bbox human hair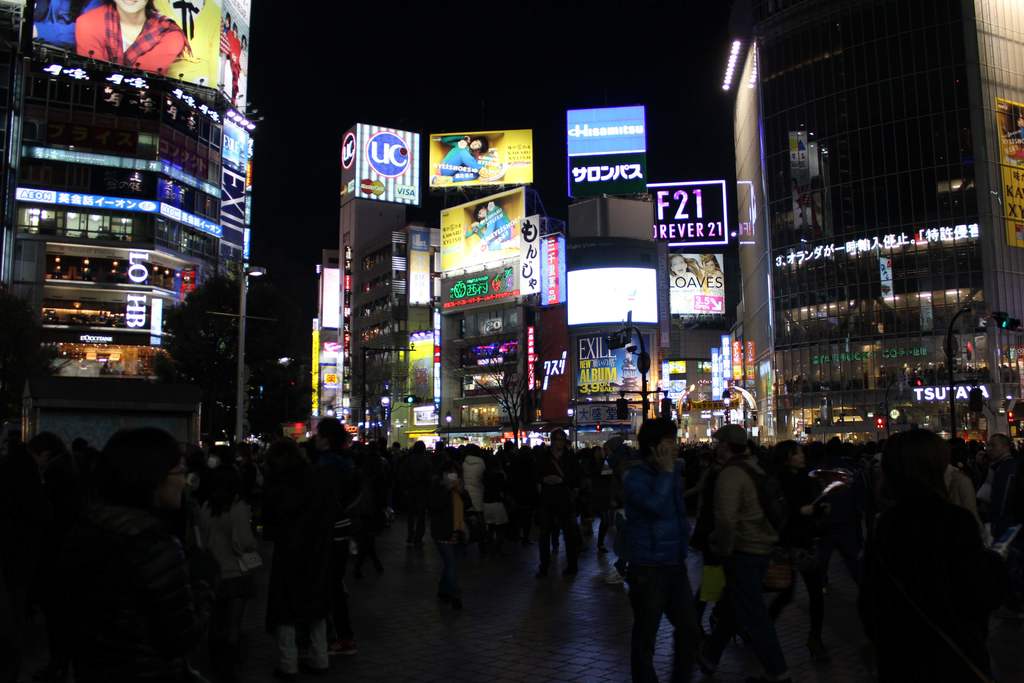
x1=640, y1=422, x2=675, y2=453
